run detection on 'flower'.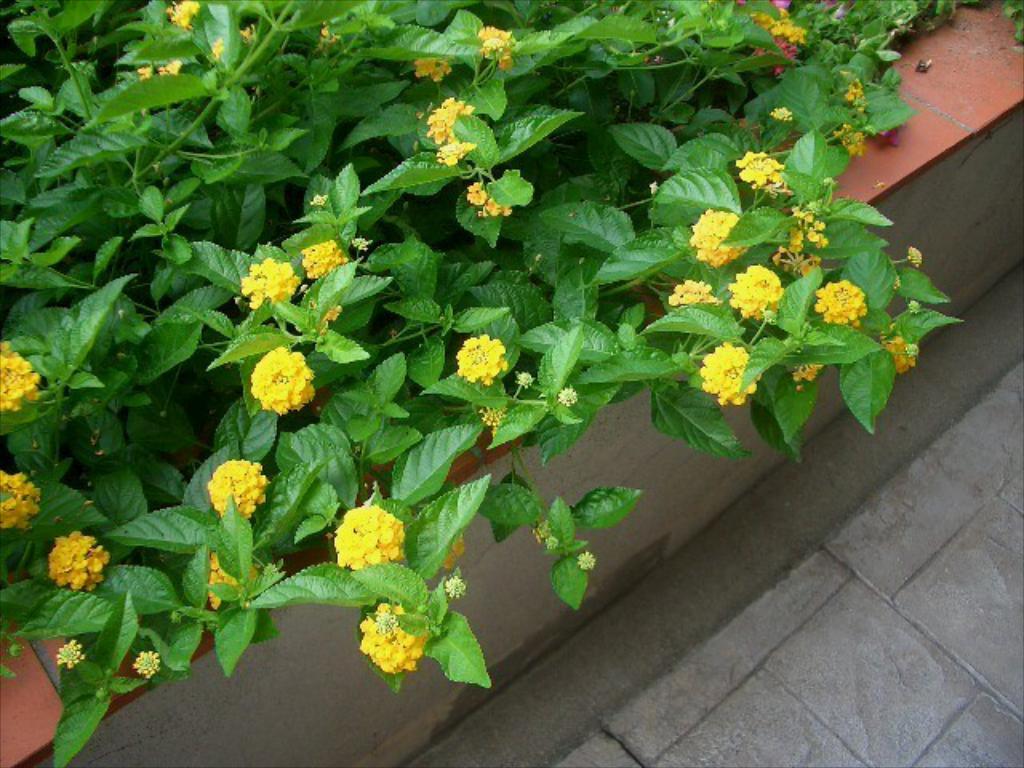
Result: l=517, t=371, r=531, b=389.
